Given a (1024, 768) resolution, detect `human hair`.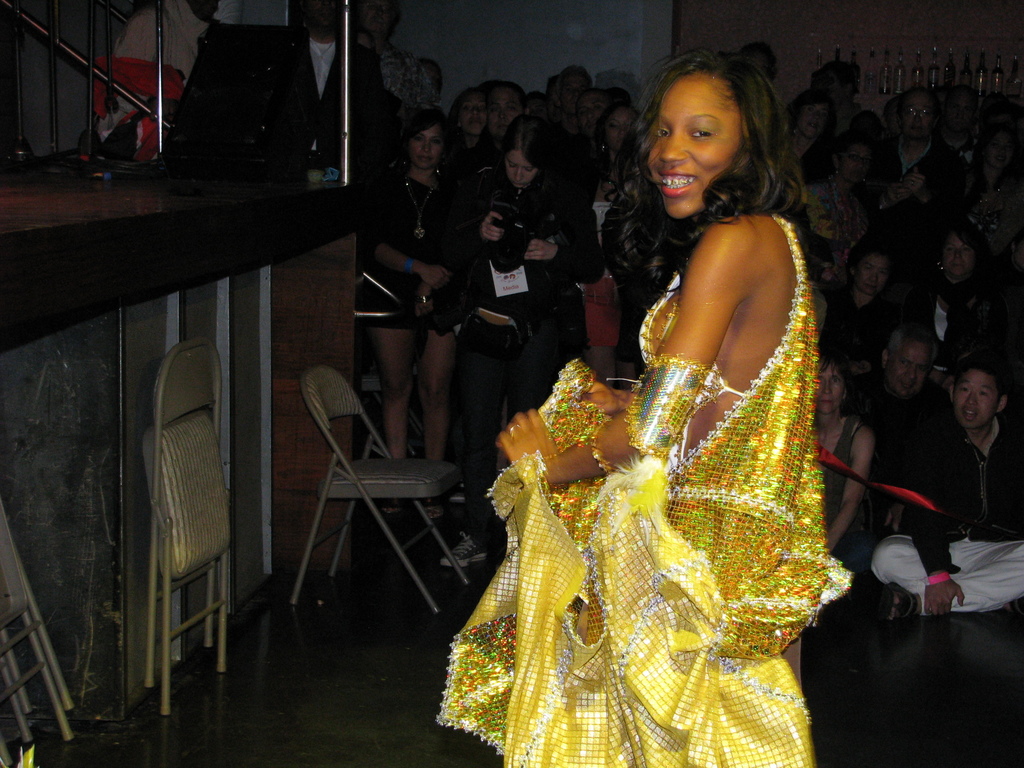
locate(888, 327, 940, 364).
